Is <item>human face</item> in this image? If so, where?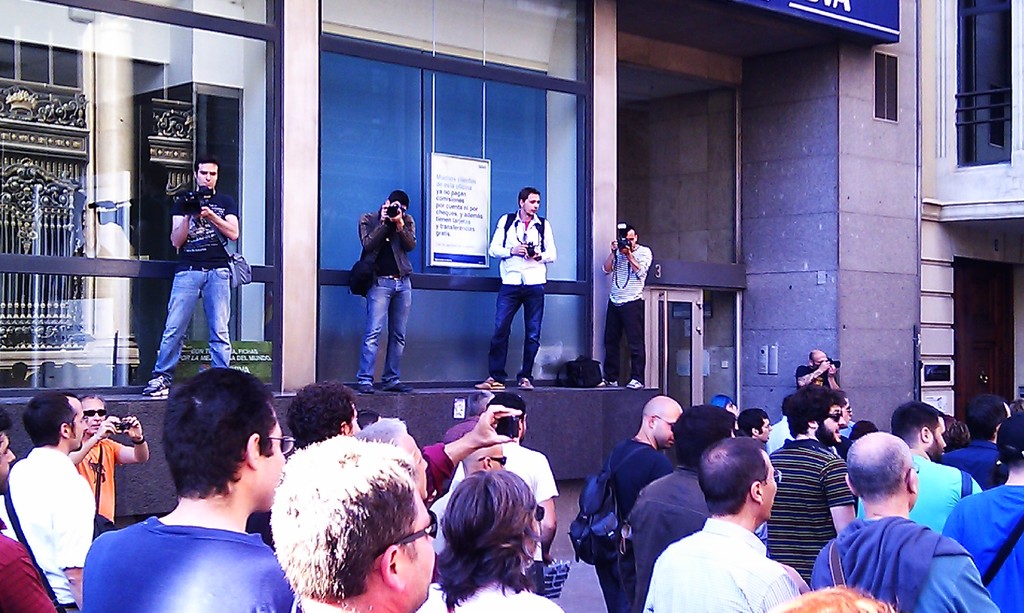
Yes, at locate(407, 490, 440, 594).
